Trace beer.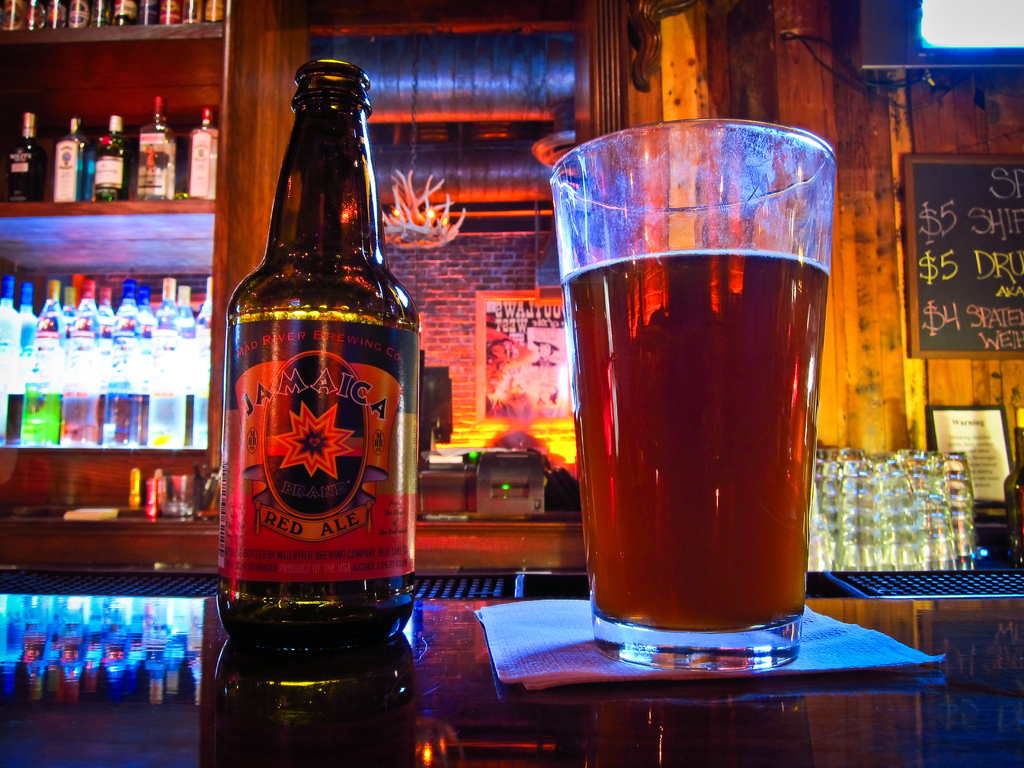
Traced to select_region(133, 93, 173, 203).
